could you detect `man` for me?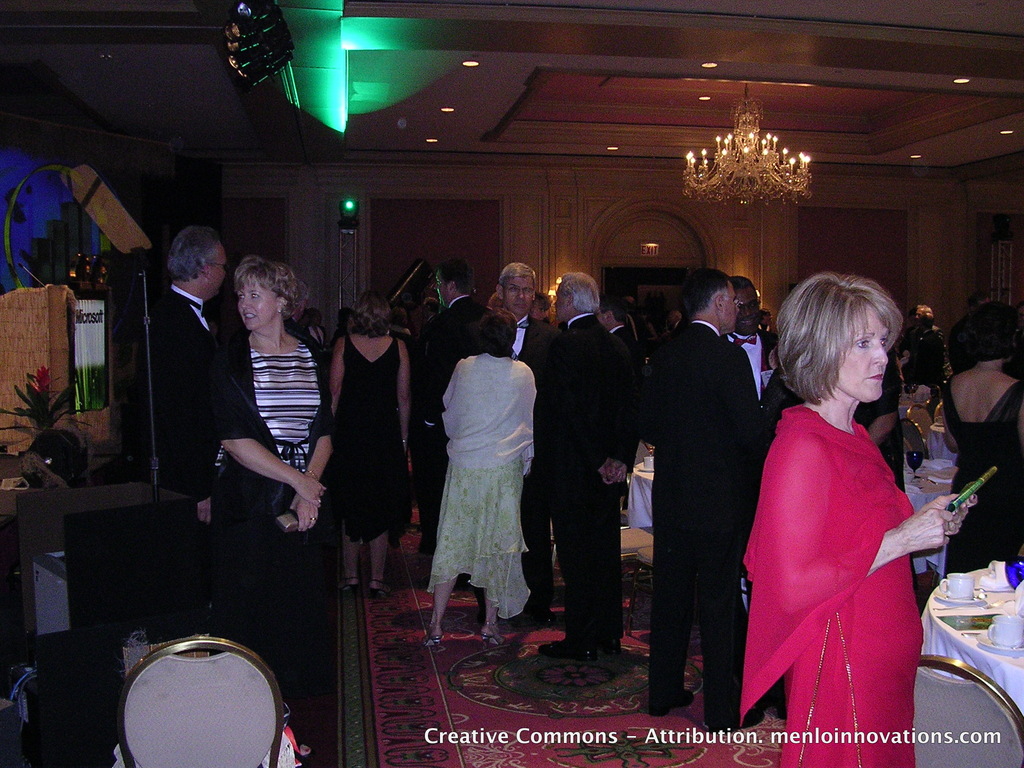
Detection result: <bbox>113, 227, 230, 641</bbox>.
